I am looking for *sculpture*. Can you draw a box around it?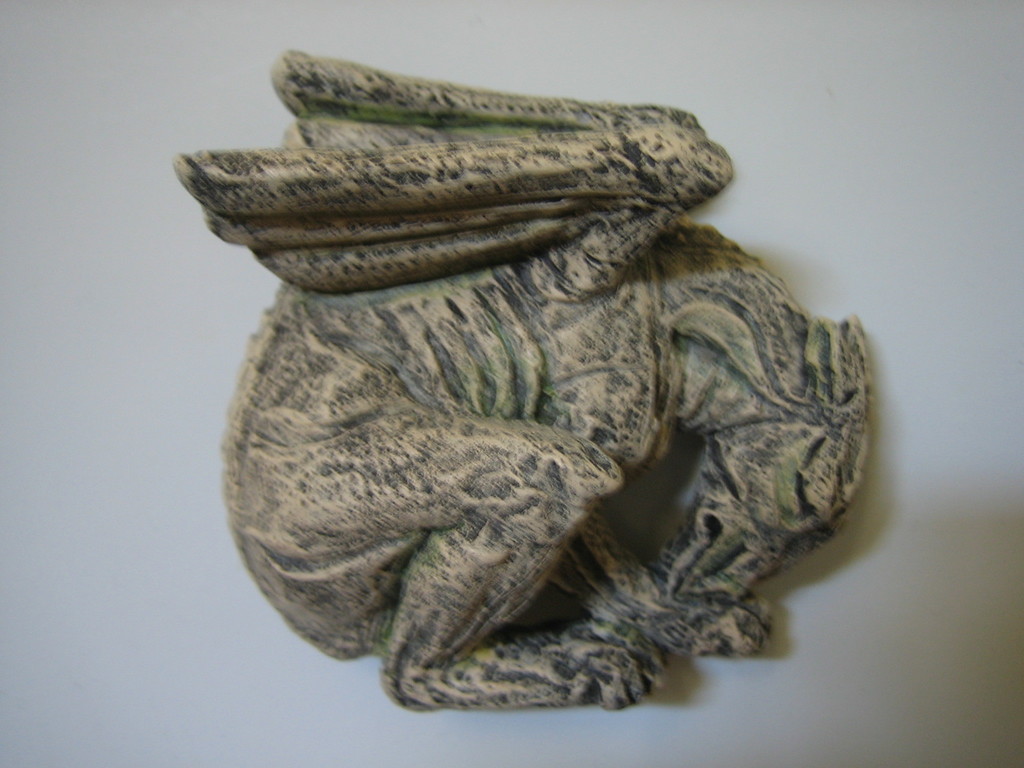
Sure, the bounding box is 168:39:858:692.
